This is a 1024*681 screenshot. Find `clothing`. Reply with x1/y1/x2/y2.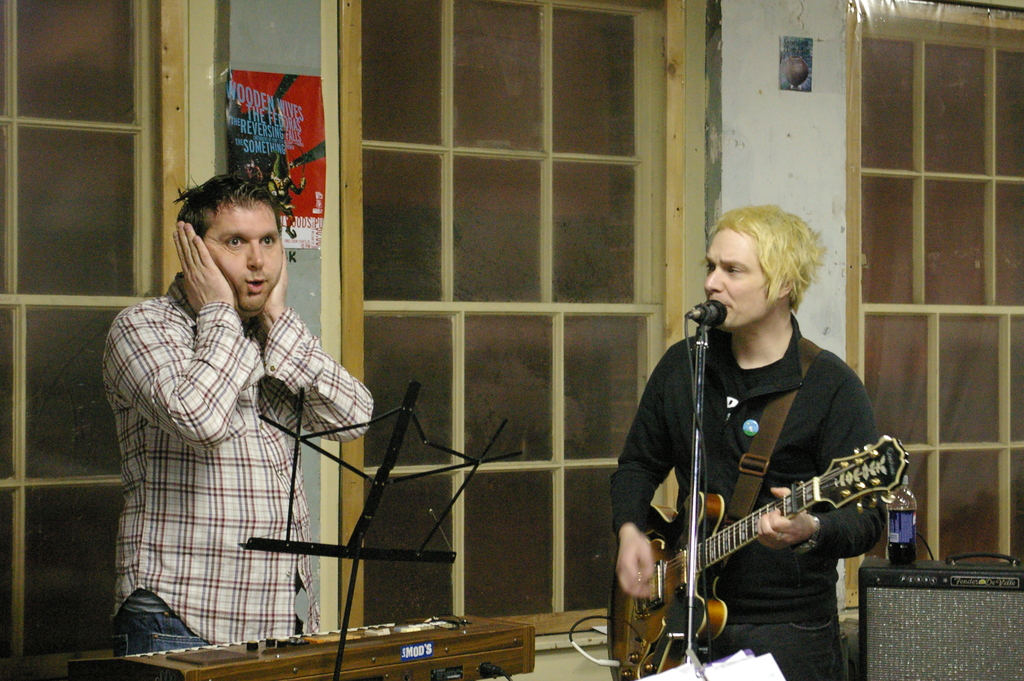
103/227/365/660.
